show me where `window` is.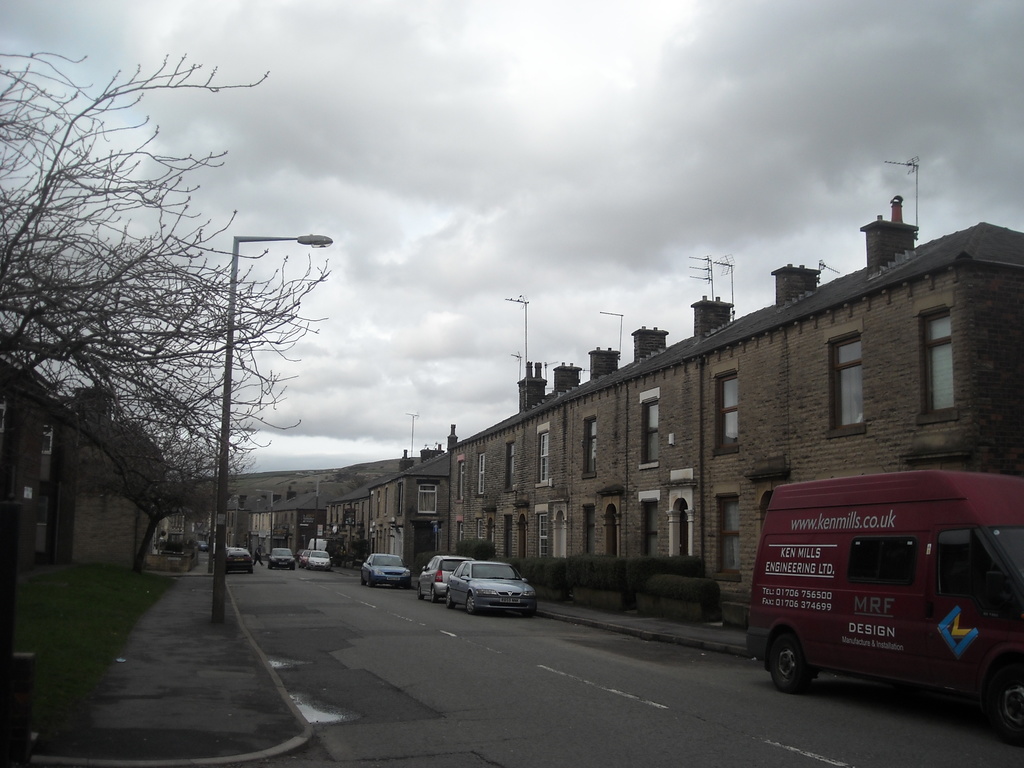
`window` is at pyautogui.locateOnScreen(706, 367, 740, 458).
